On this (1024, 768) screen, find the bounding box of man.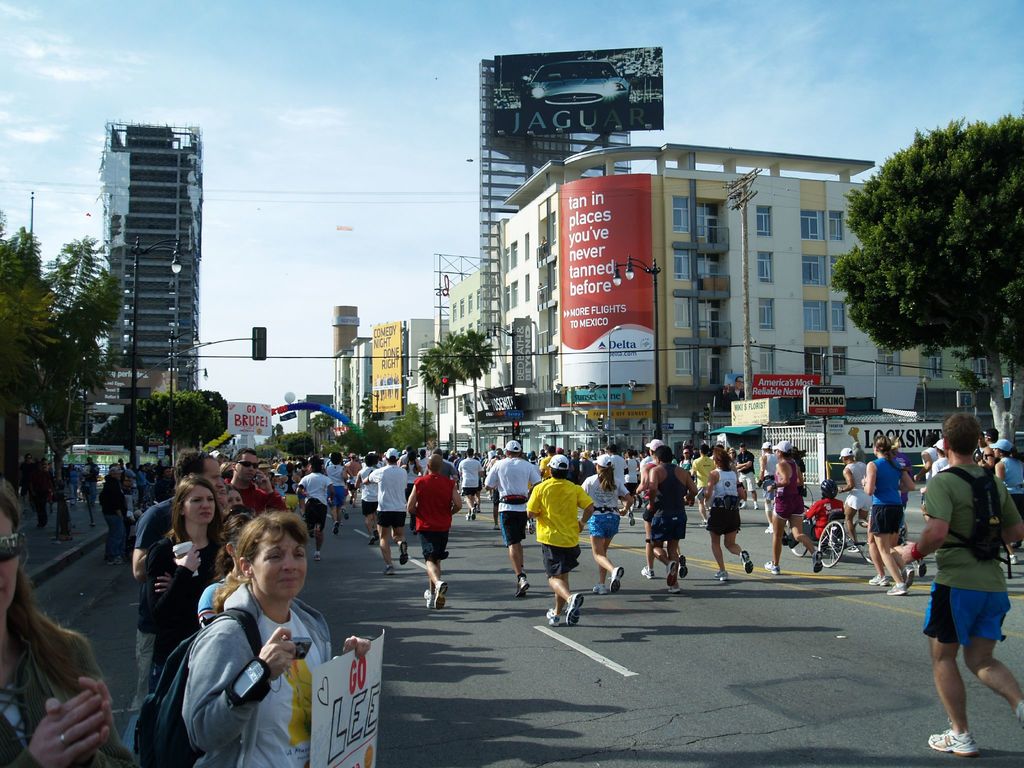
Bounding box: Rect(646, 441, 697, 591).
